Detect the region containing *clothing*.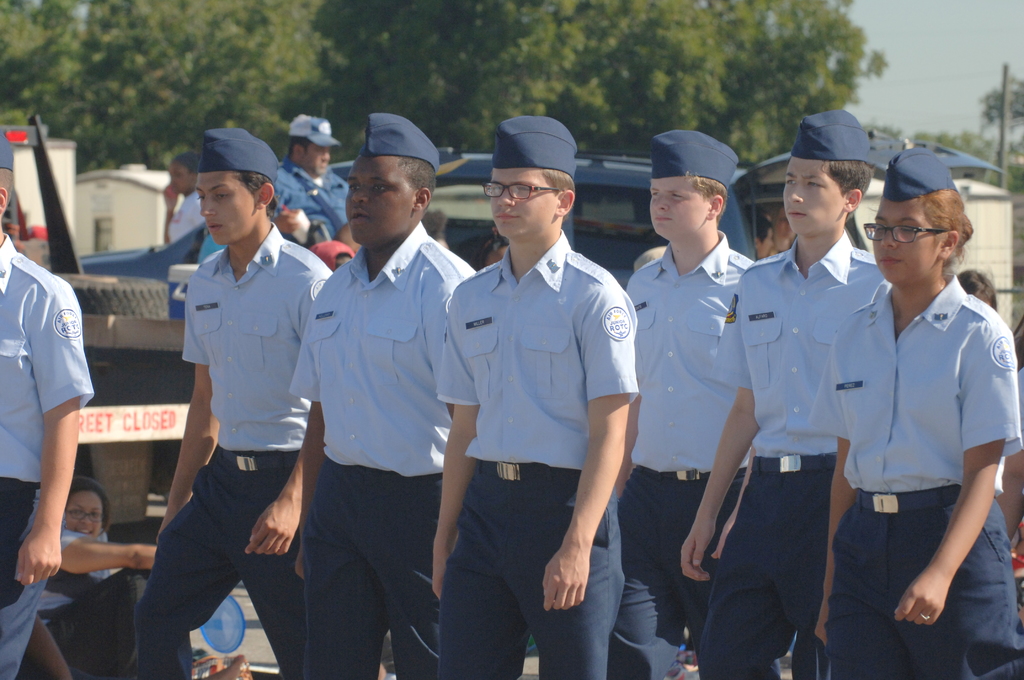
bbox=[691, 240, 884, 679].
